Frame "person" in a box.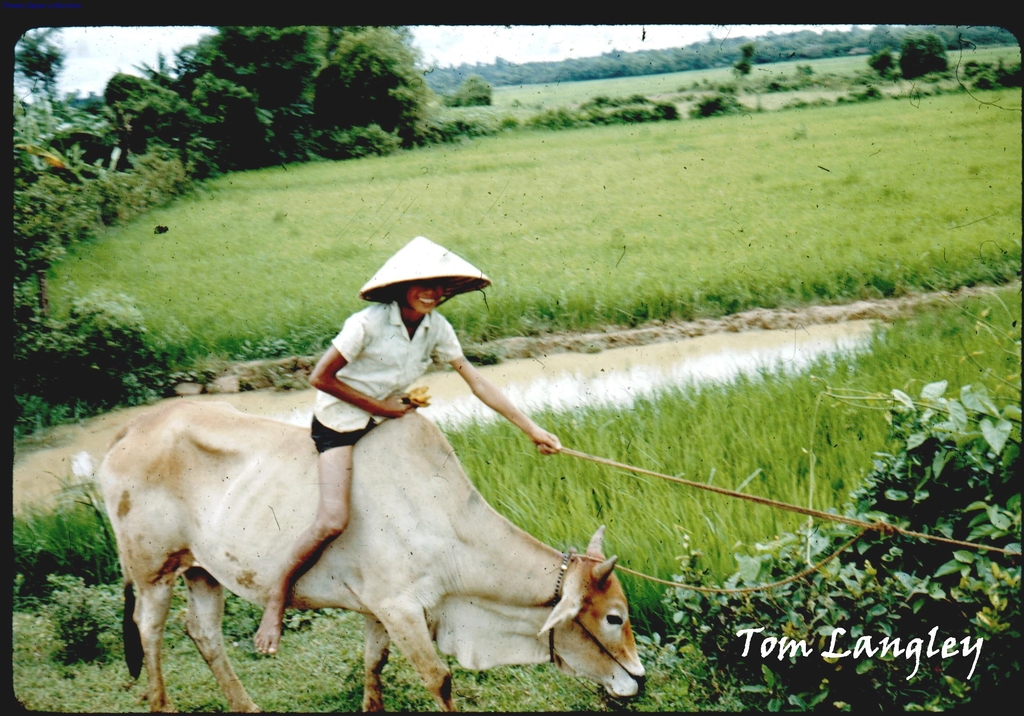
bbox=(251, 230, 561, 657).
